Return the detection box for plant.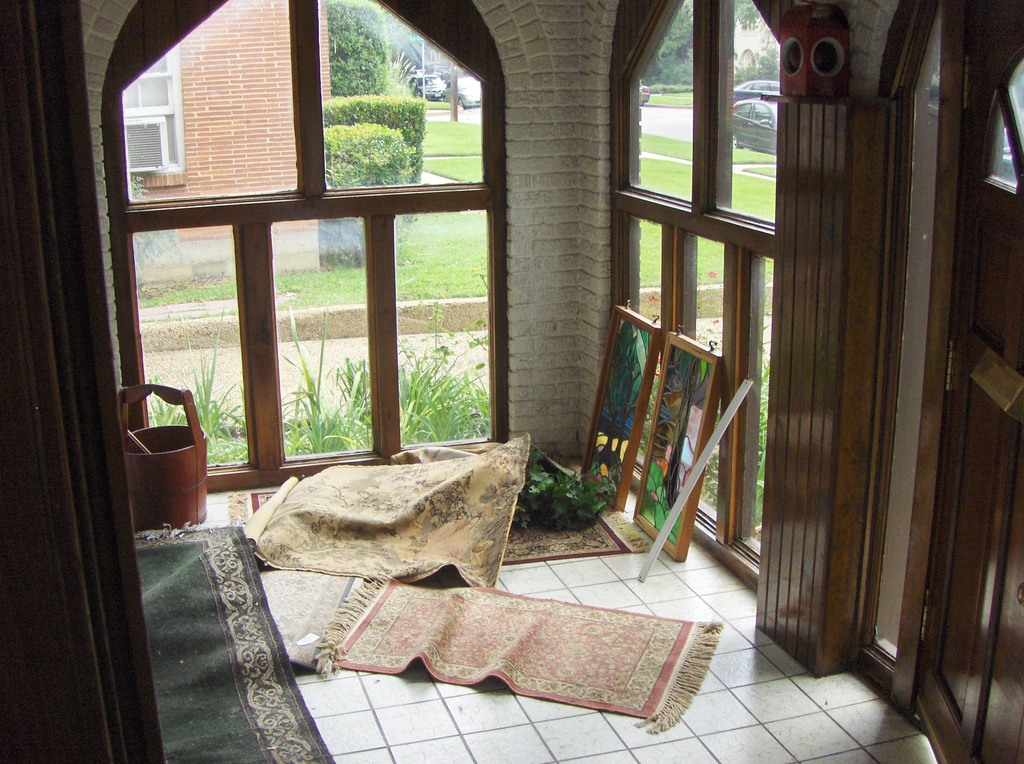
pyautogui.locateOnScreen(503, 446, 610, 530).
